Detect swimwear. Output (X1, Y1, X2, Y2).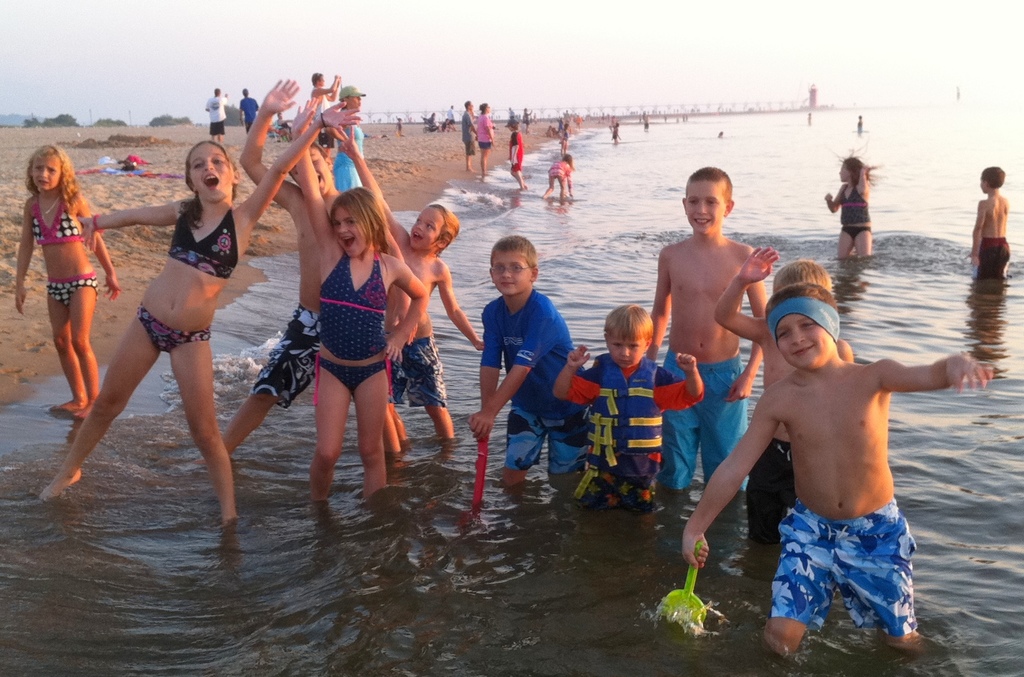
(249, 302, 324, 409).
